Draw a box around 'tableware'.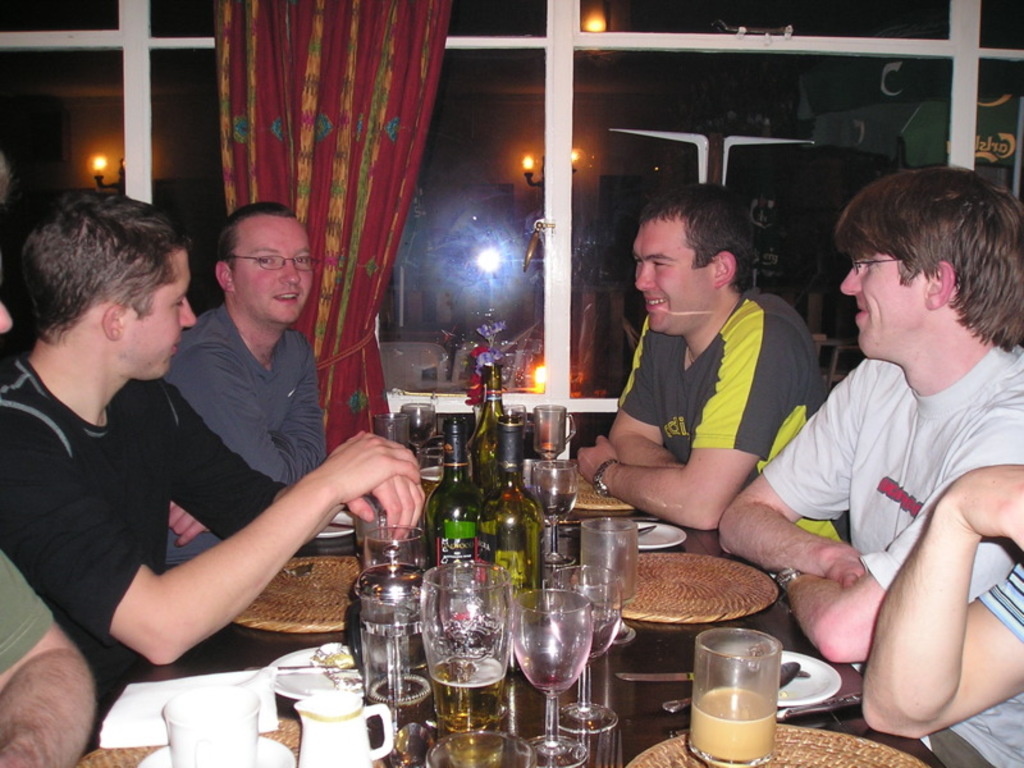
detection(351, 563, 433, 707).
